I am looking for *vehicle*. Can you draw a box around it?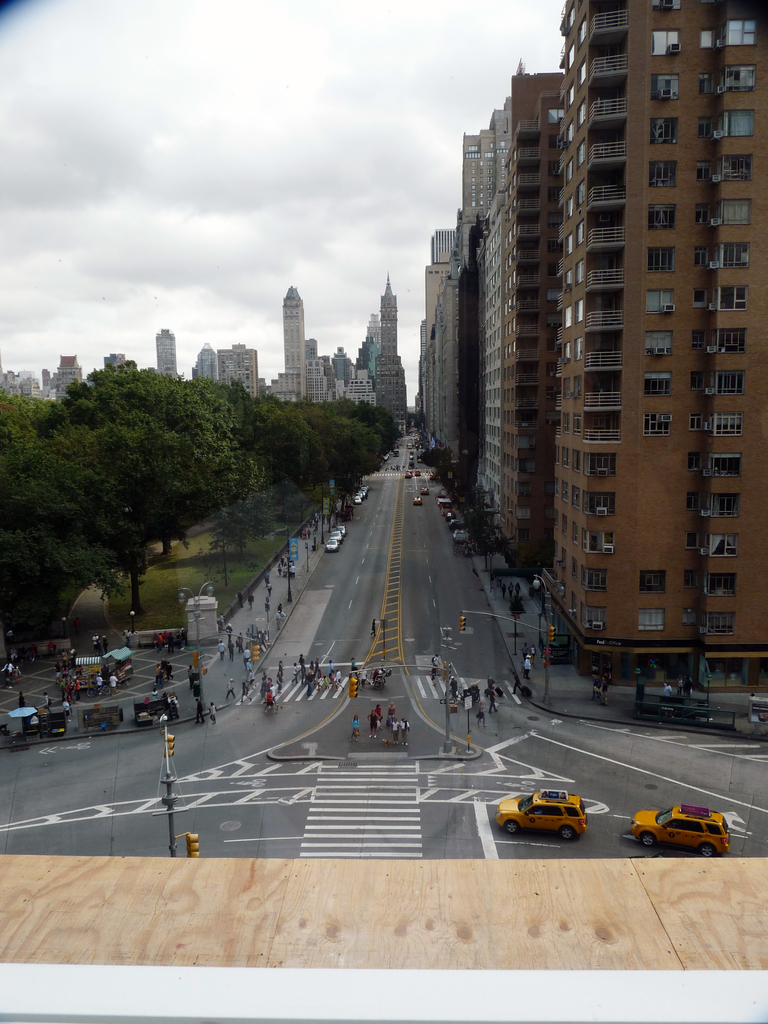
Sure, the bounding box is 78,705,129,729.
